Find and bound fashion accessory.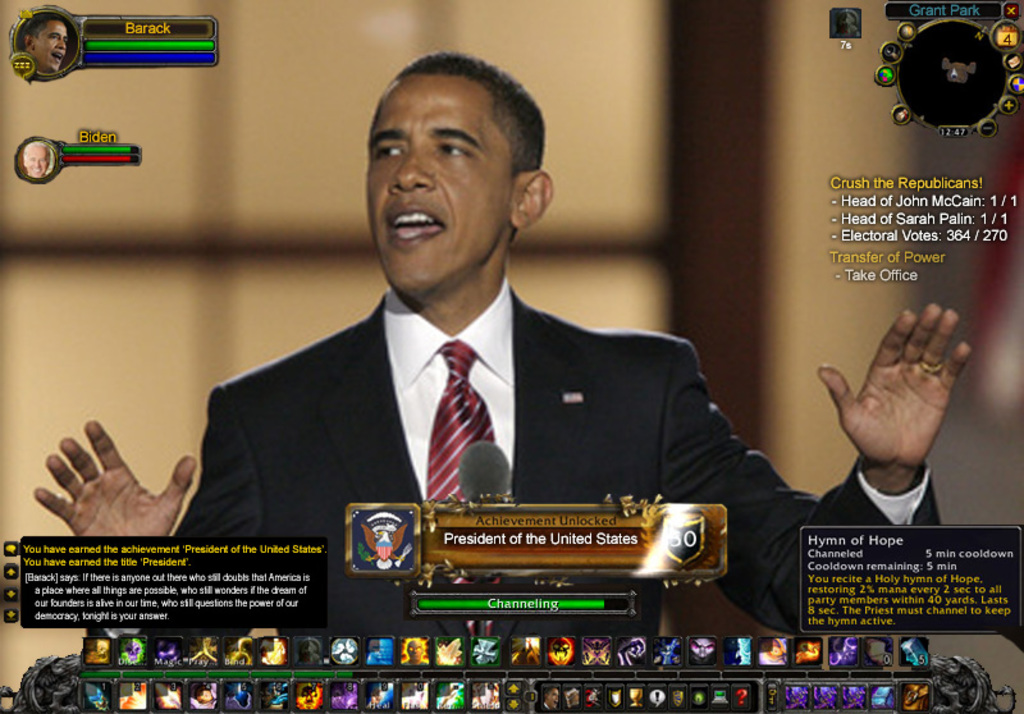
Bound: box(426, 339, 493, 500).
